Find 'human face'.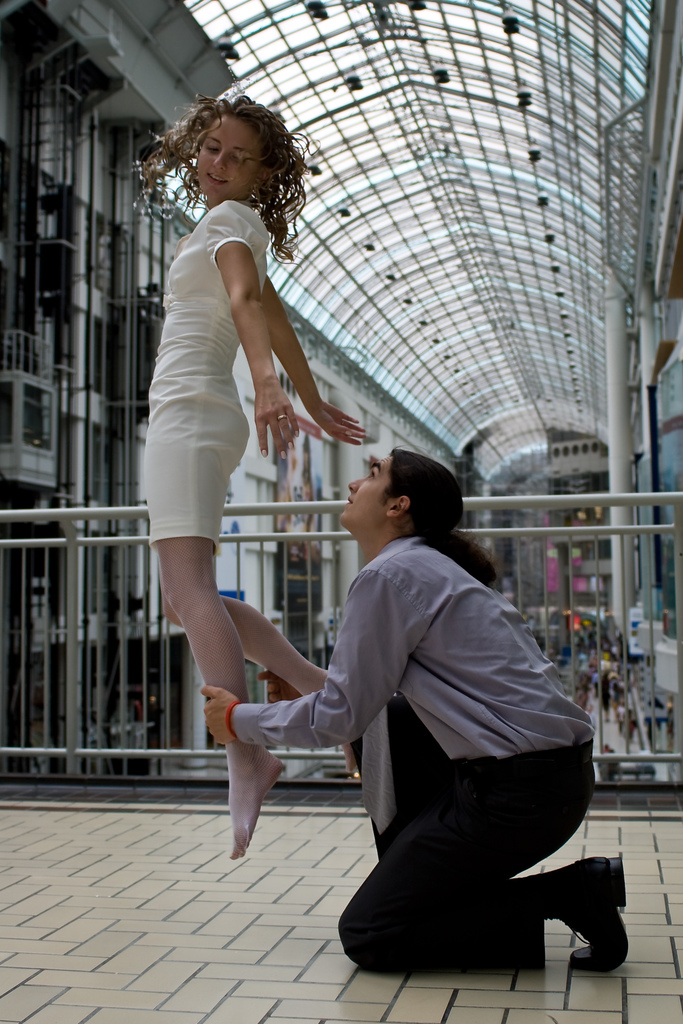
[x1=197, y1=116, x2=267, y2=198].
